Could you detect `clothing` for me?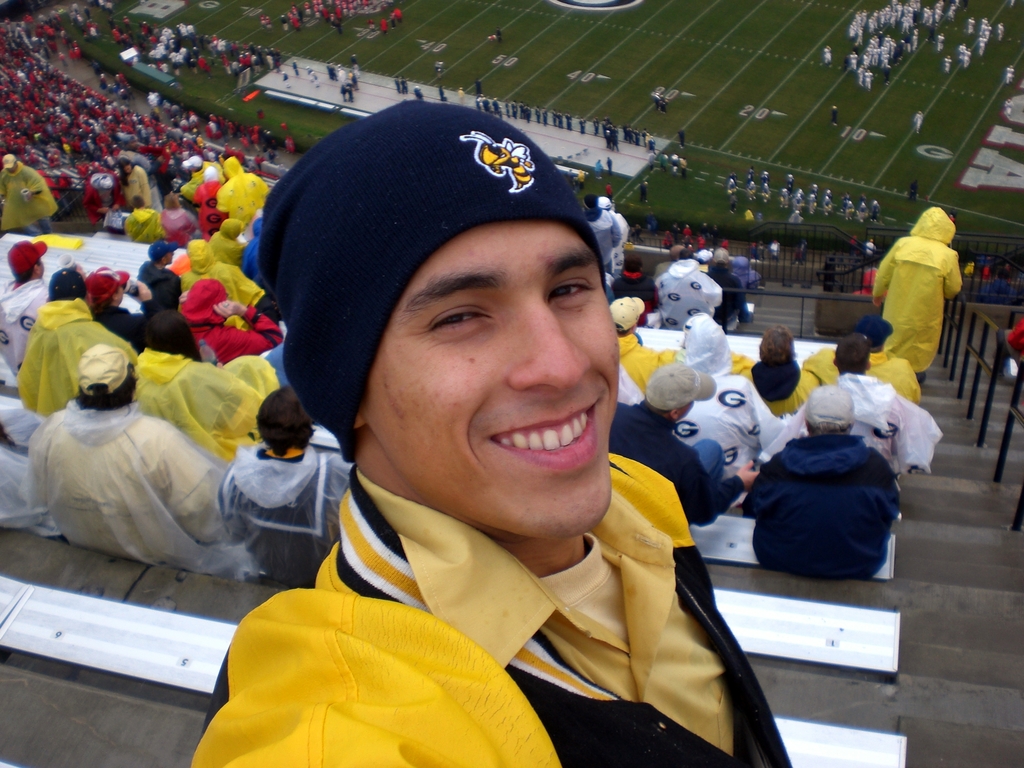
Detection result: locate(967, 20, 973, 38).
